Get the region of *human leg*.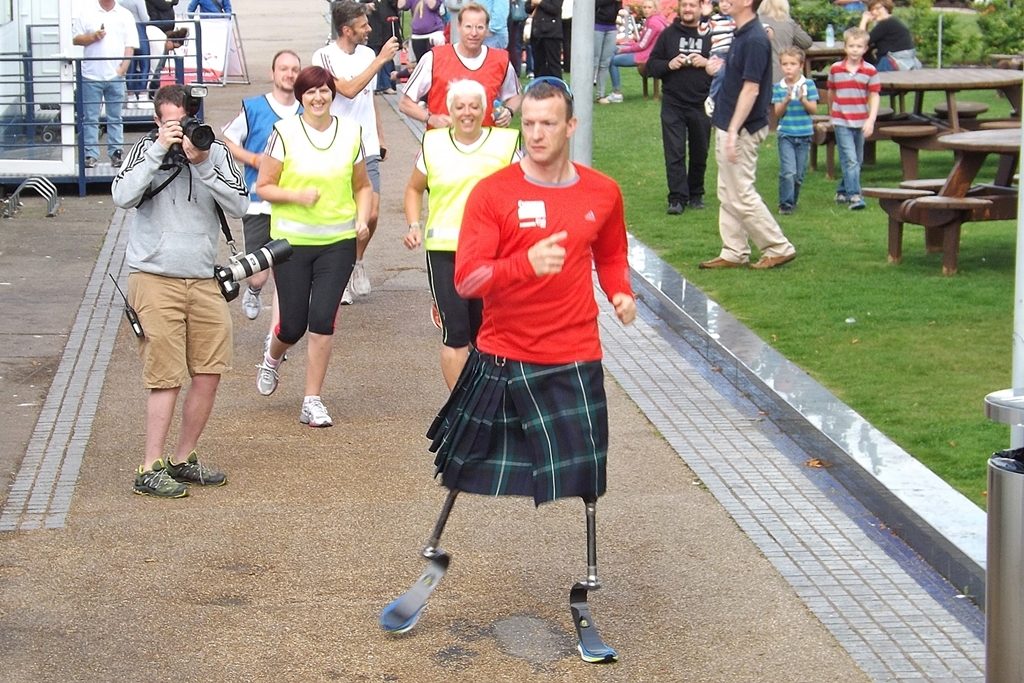
rect(300, 236, 361, 431).
